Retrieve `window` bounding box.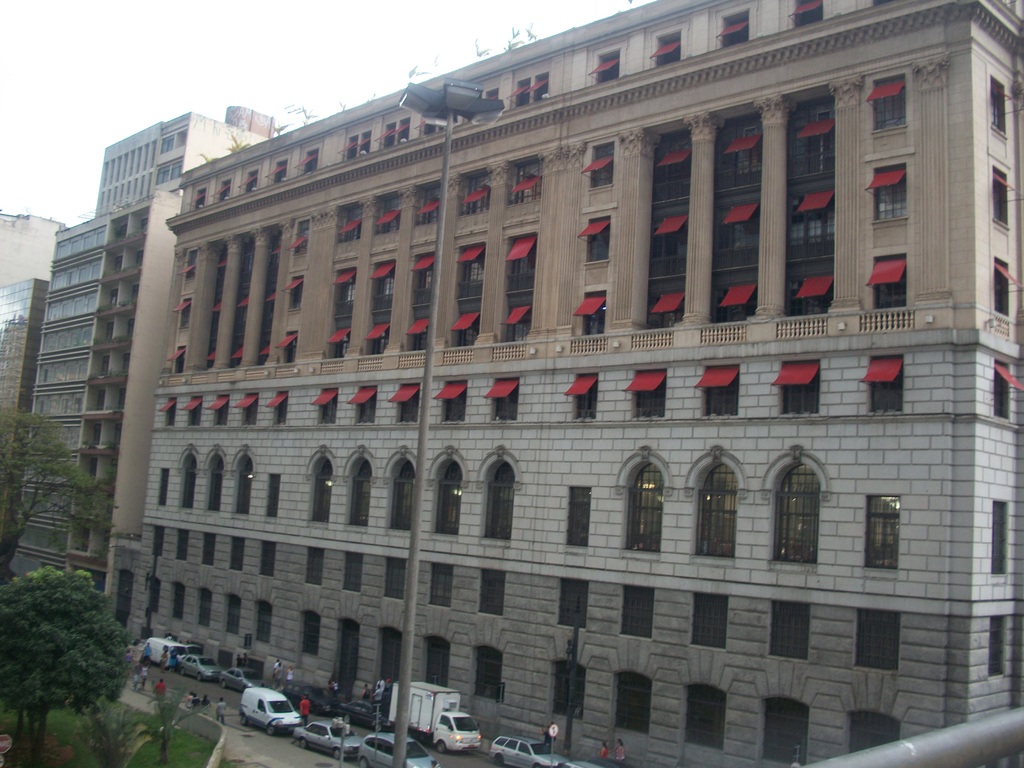
Bounding box: <region>158, 468, 170, 507</region>.
